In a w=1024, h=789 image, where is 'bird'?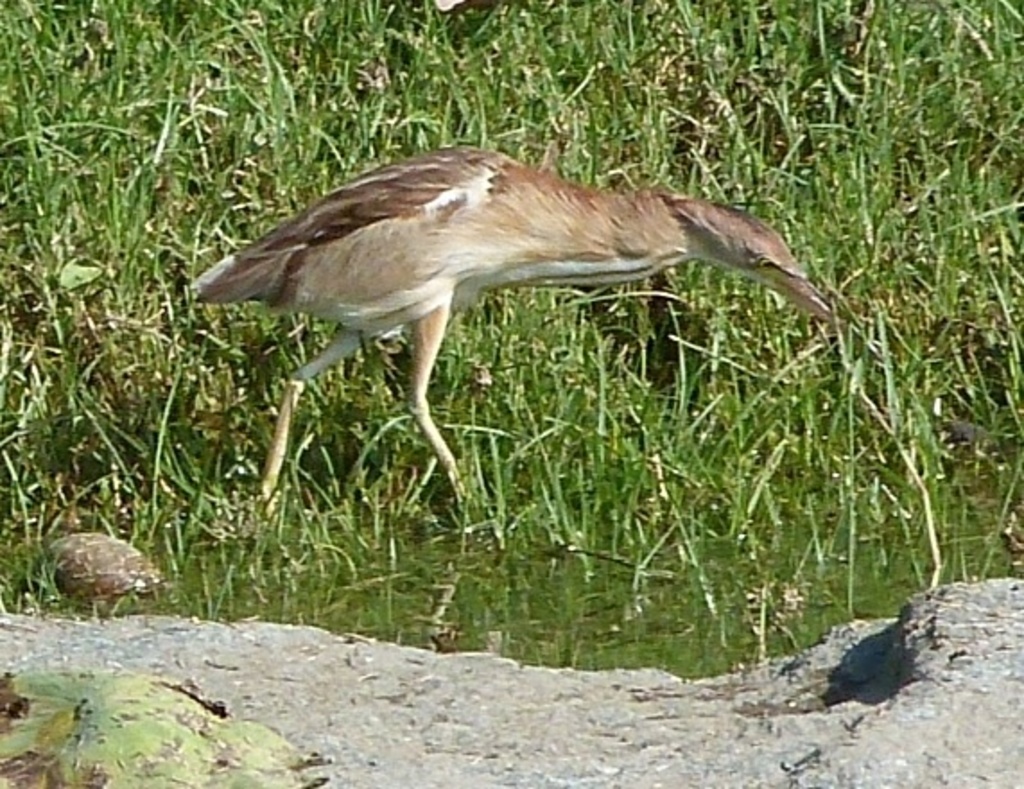
[188, 160, 832, 499].
